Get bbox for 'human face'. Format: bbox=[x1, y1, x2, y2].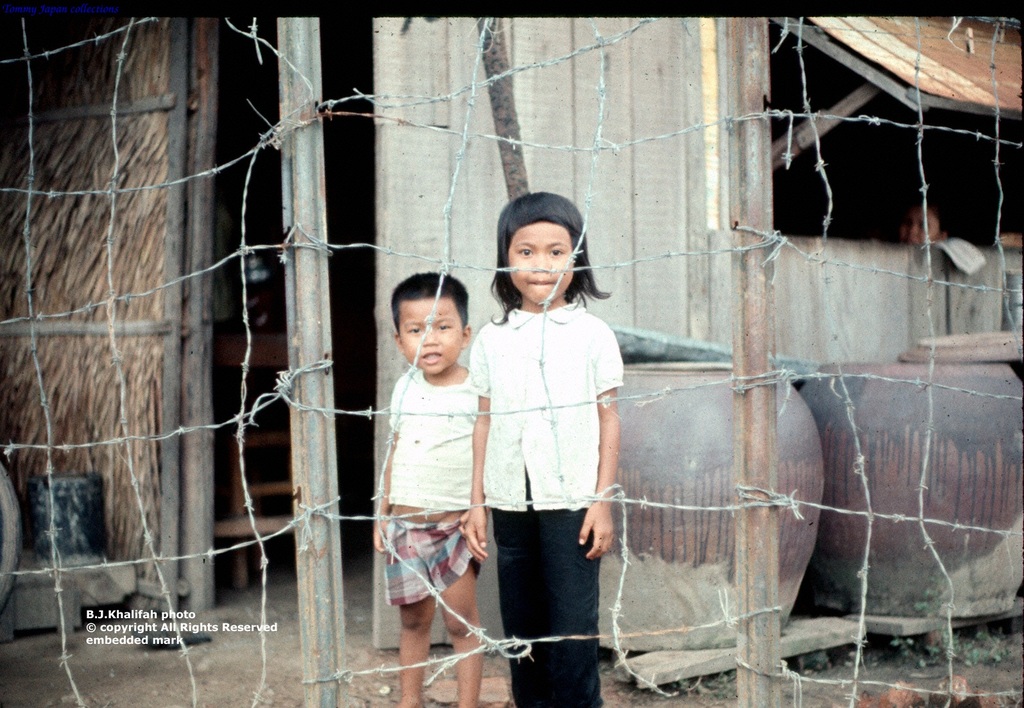
bbox=[397, 296, 461, 378].
